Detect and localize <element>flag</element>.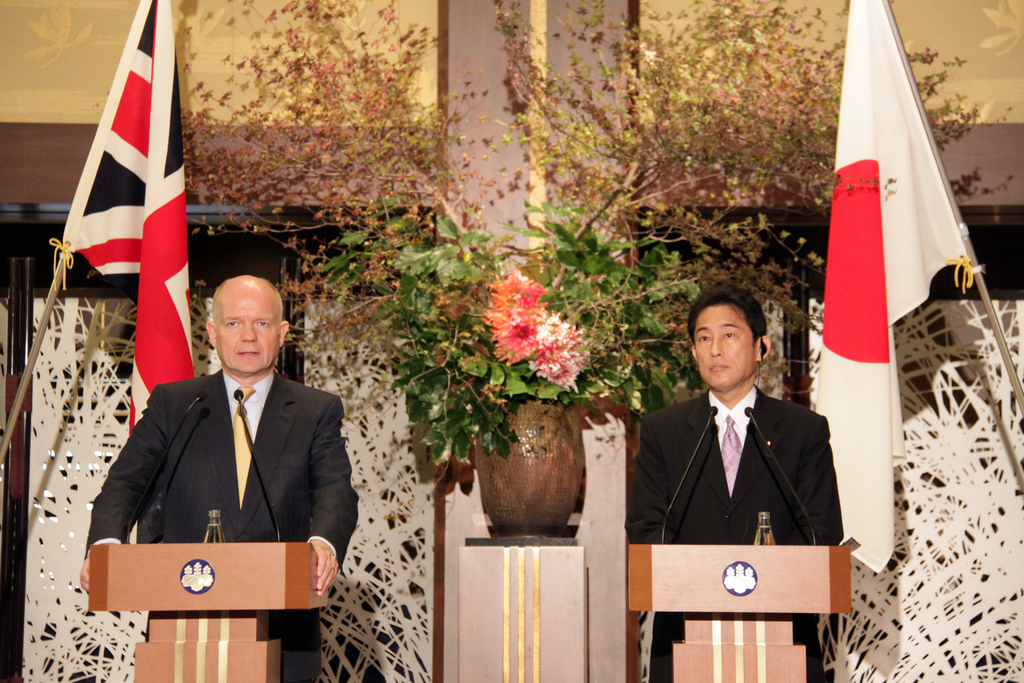
Localized at 47, 13, 182, 446.
